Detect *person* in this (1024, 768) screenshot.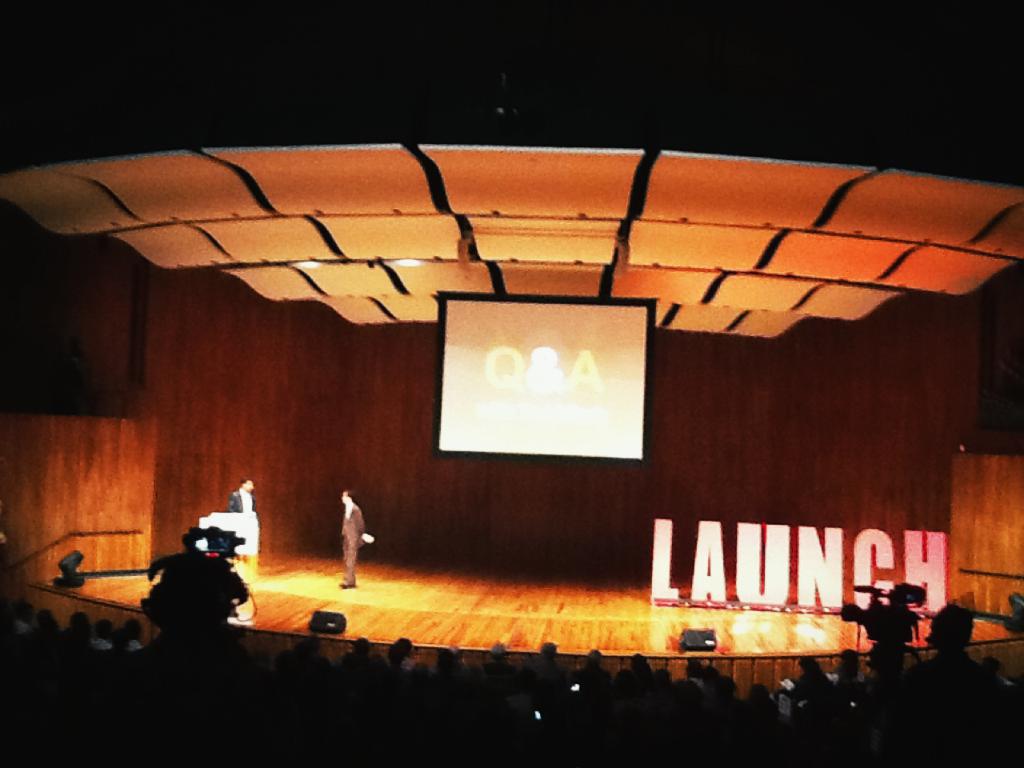
Detection: detection(338, 488, 370, 588).
